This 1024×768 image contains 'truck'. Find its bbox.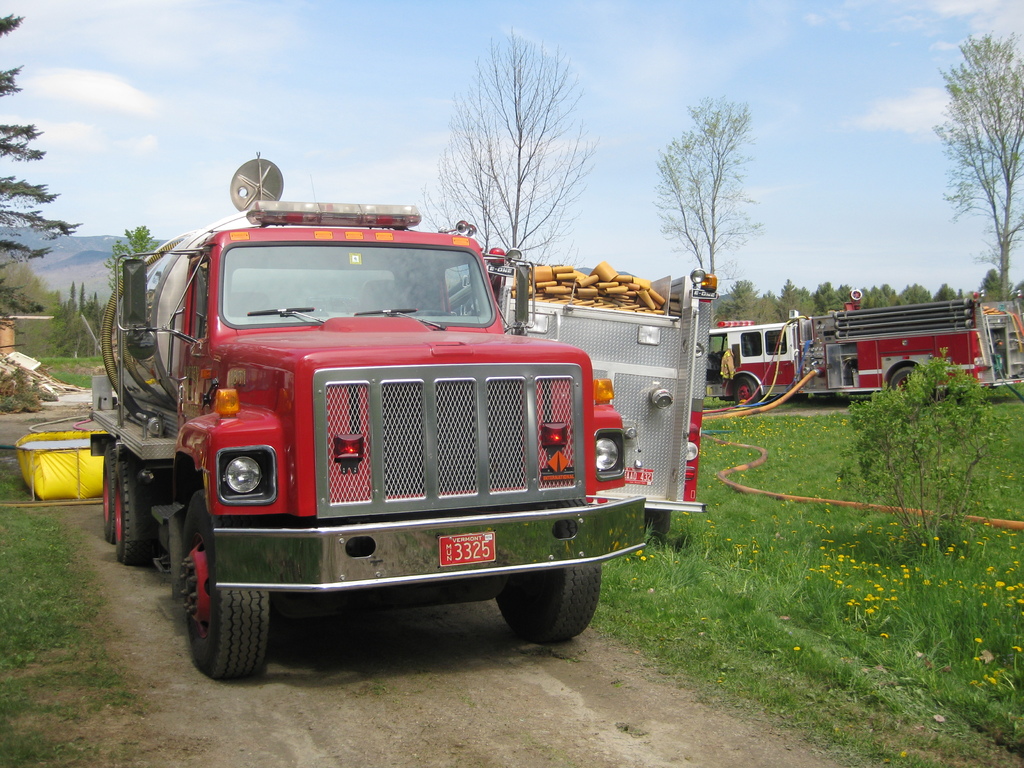
x1=88 y1=155 x2=648 y2=682.
